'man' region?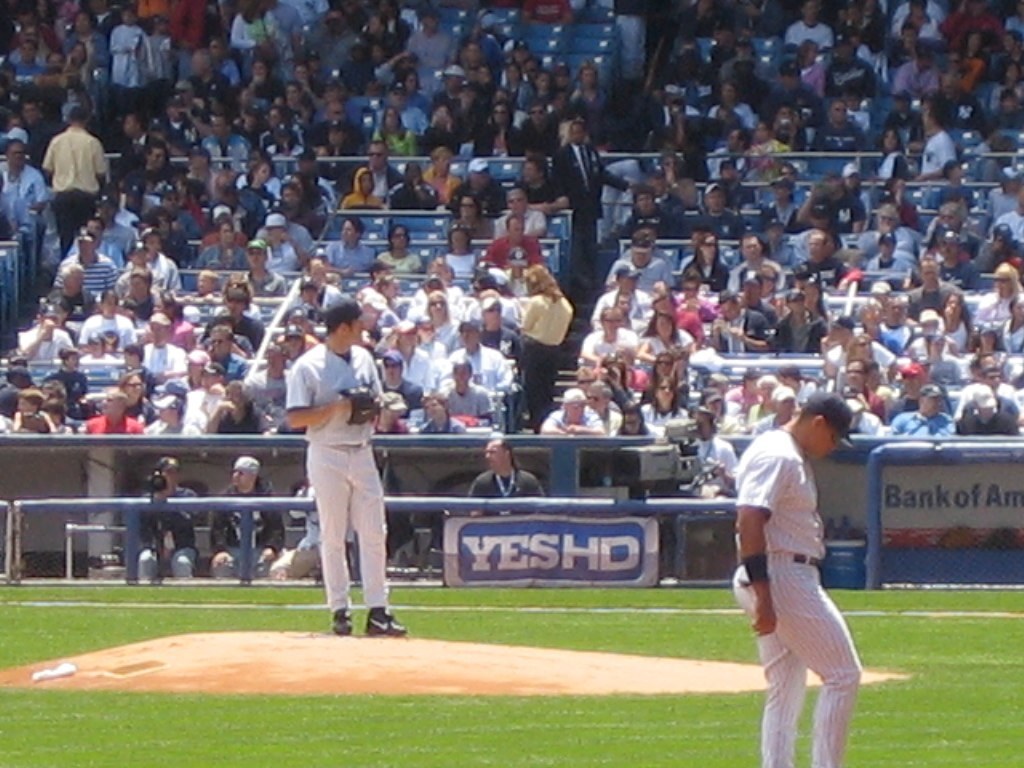
bbox(962, 368, 1018, 416)
